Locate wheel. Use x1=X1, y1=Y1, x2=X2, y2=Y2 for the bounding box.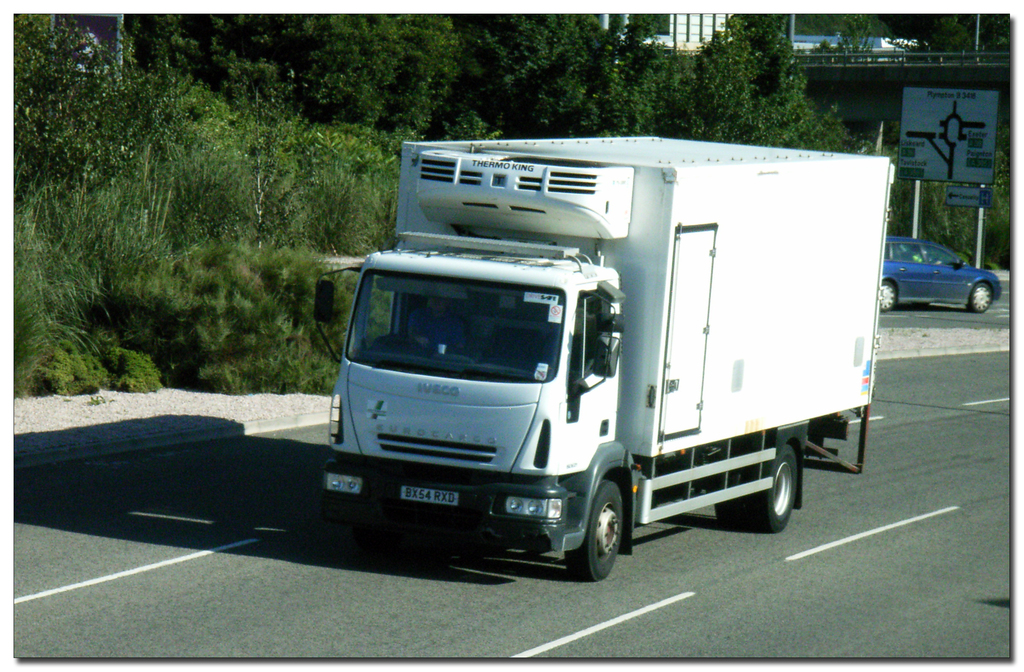
x1=877, y1=281, x2=898, y2=311.
